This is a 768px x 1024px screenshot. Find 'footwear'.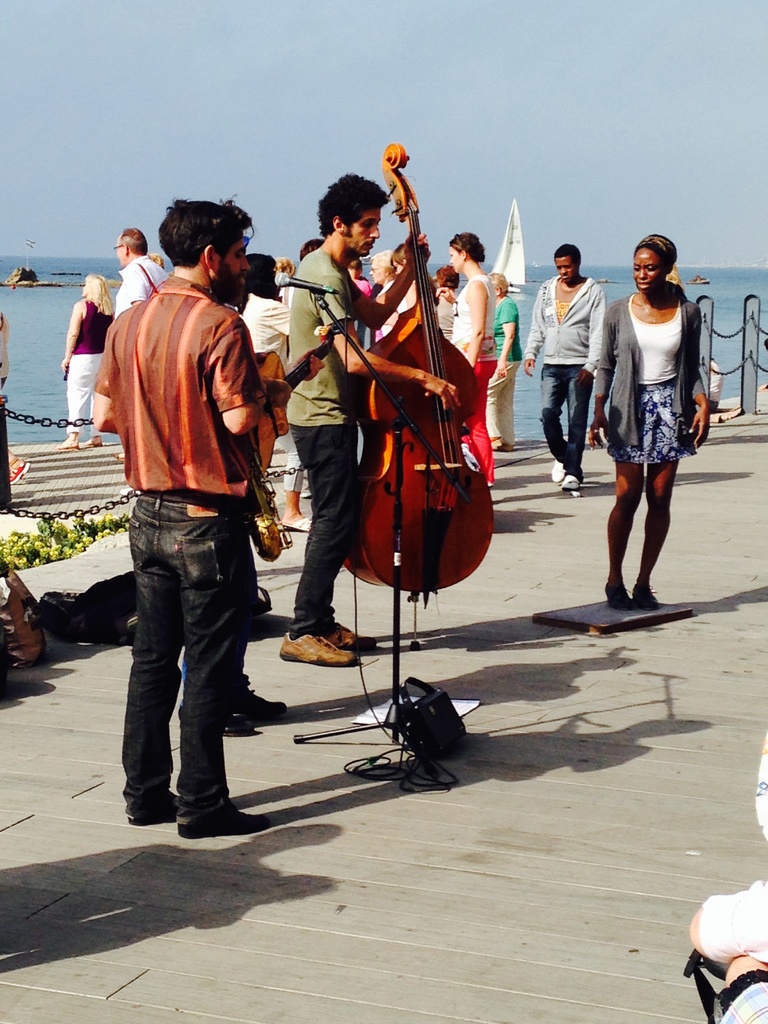
Bounding box: [282,630,357,665].
